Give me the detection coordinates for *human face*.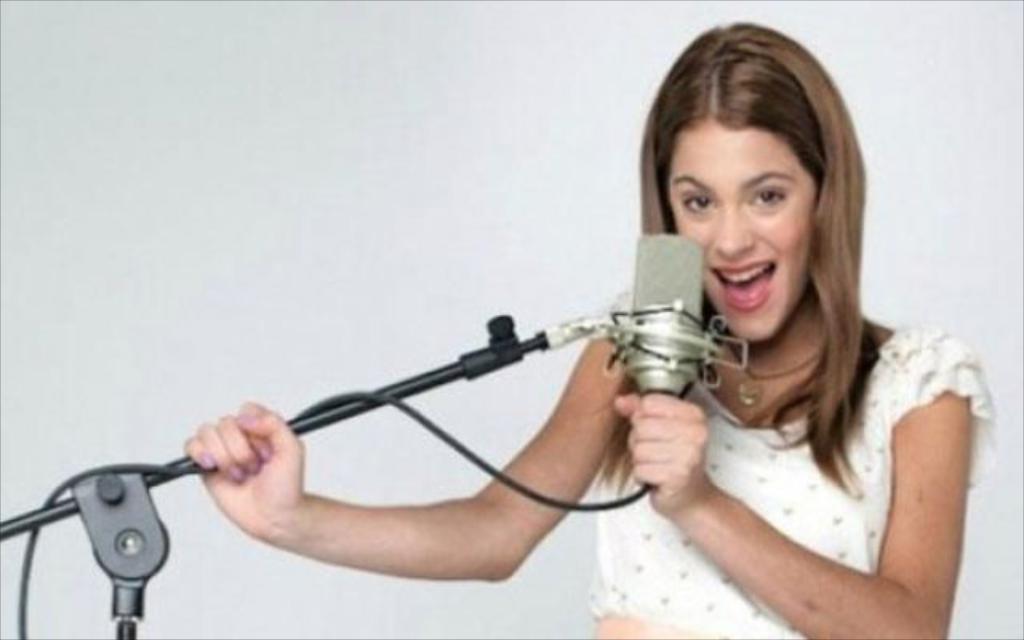
box=[664, 123, 816, 342].
